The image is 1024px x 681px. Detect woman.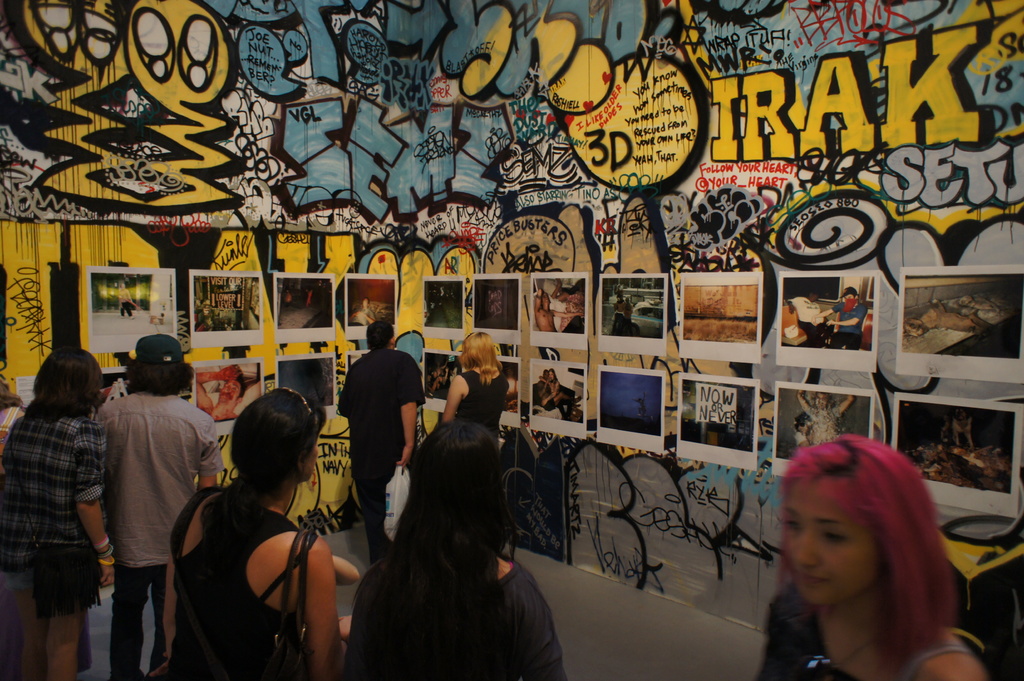
Detection: {"left": 440, "top": 333, "right": 513, "bottom": 437}.
